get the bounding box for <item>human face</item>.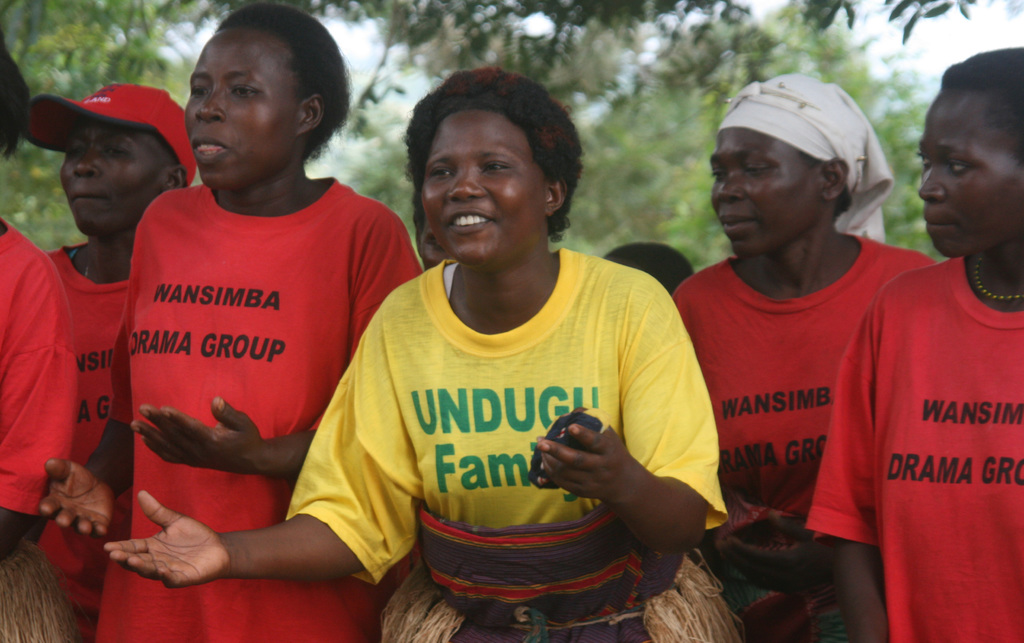
[184,27,305,191].
